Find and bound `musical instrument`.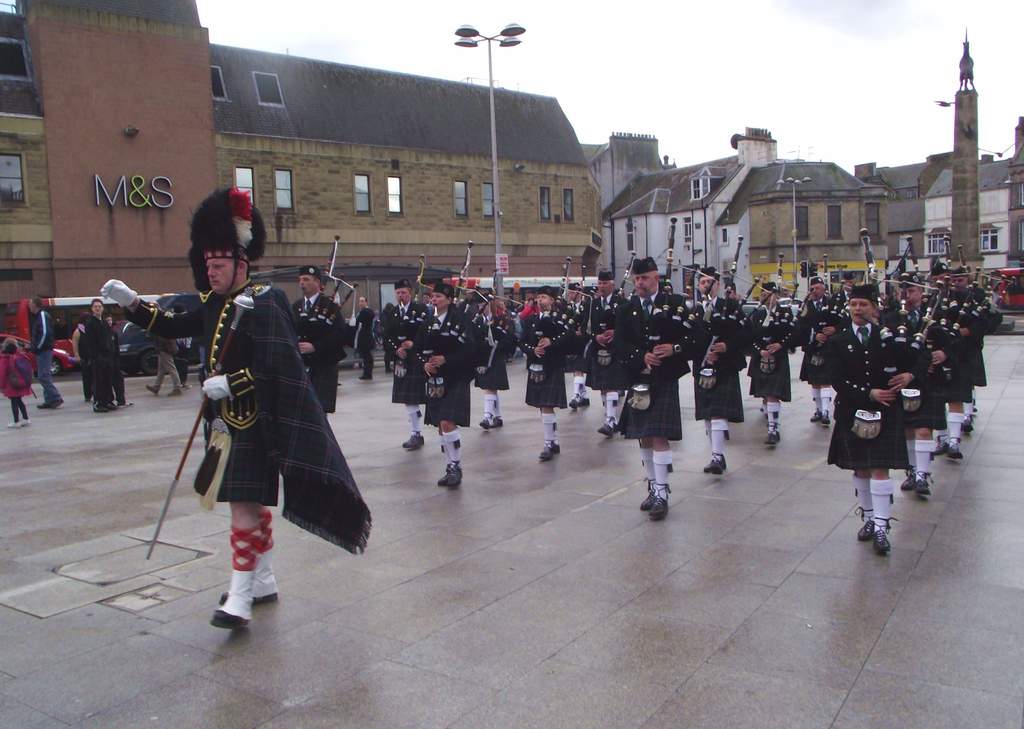
Bound: detection(934, 278, 973, 381).
